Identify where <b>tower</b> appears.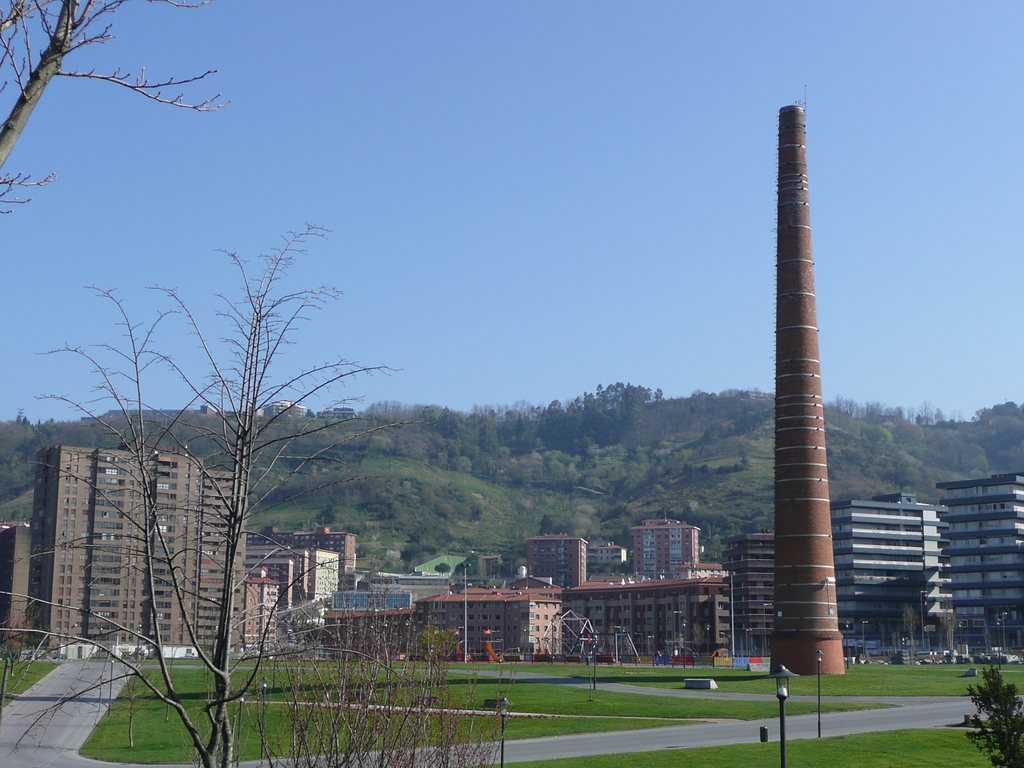
Appears at x1=42 y1=438 x2=246 y2=658.
